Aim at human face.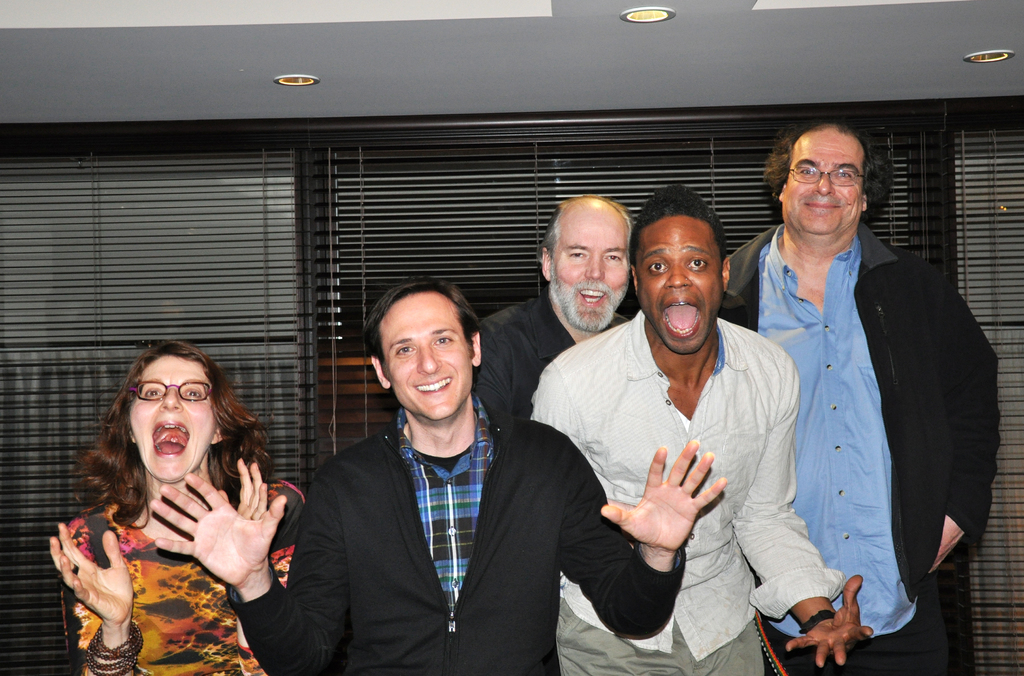
Aimed at box(379, 287, 468, 426).
